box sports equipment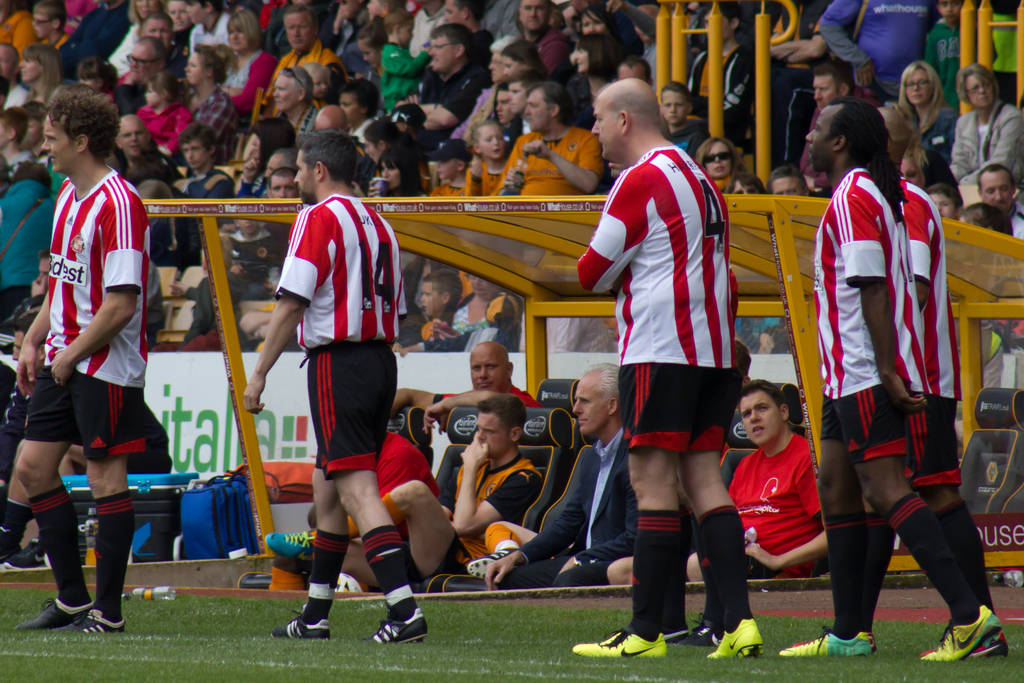
pyautogui.locateOnScreen(358, 598, 425, 645)
